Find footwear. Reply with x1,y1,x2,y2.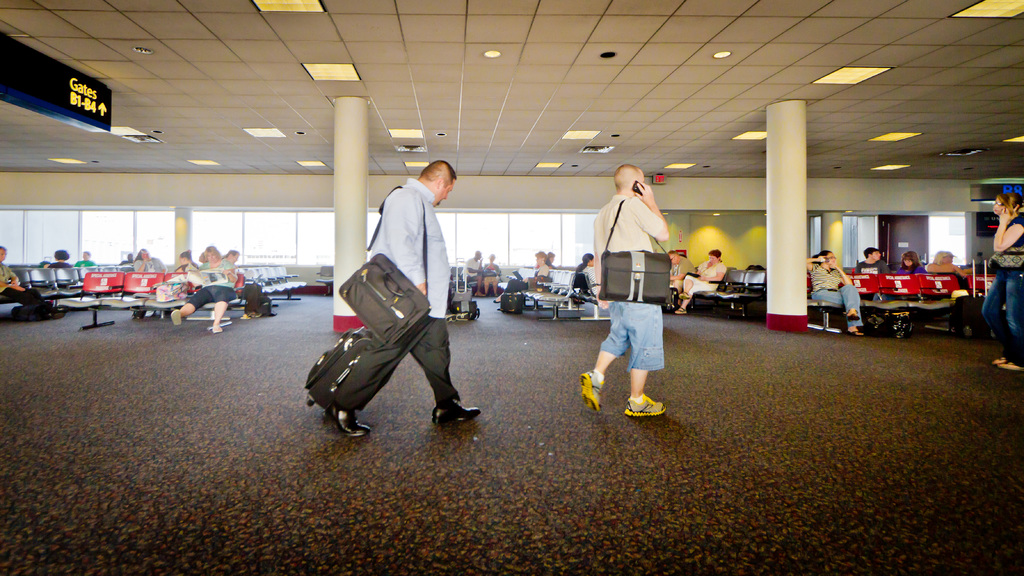
989,352,1007,362.
